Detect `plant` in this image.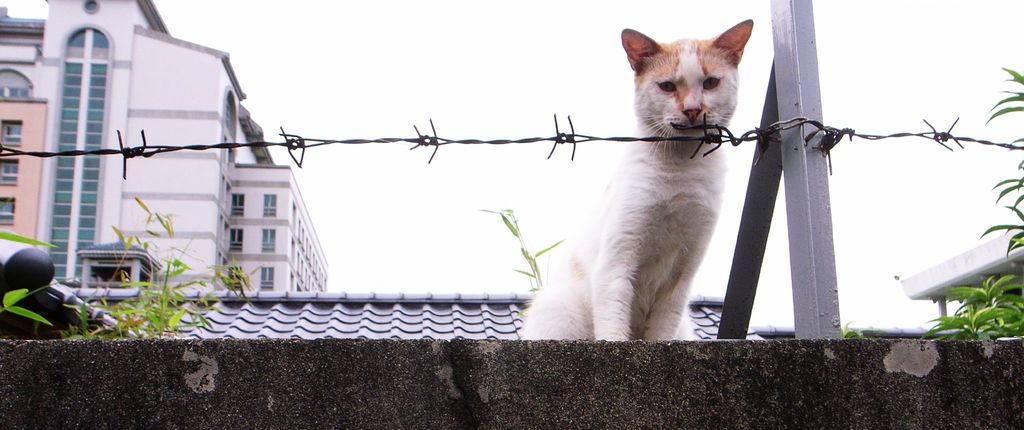
Detection: {"left": 69, "top": 195, "right": 188, "bottom": 333}.
